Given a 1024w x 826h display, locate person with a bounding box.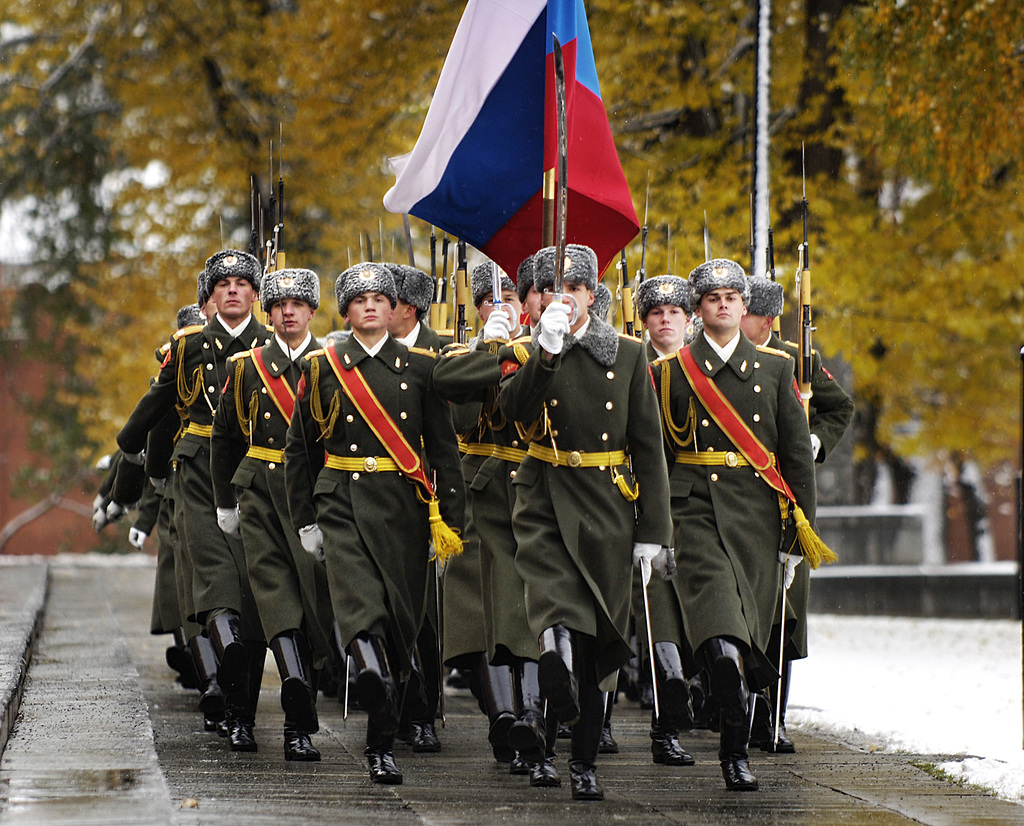
Located: pyautogui.locateOnScreen(652, 239, 833, 809).
